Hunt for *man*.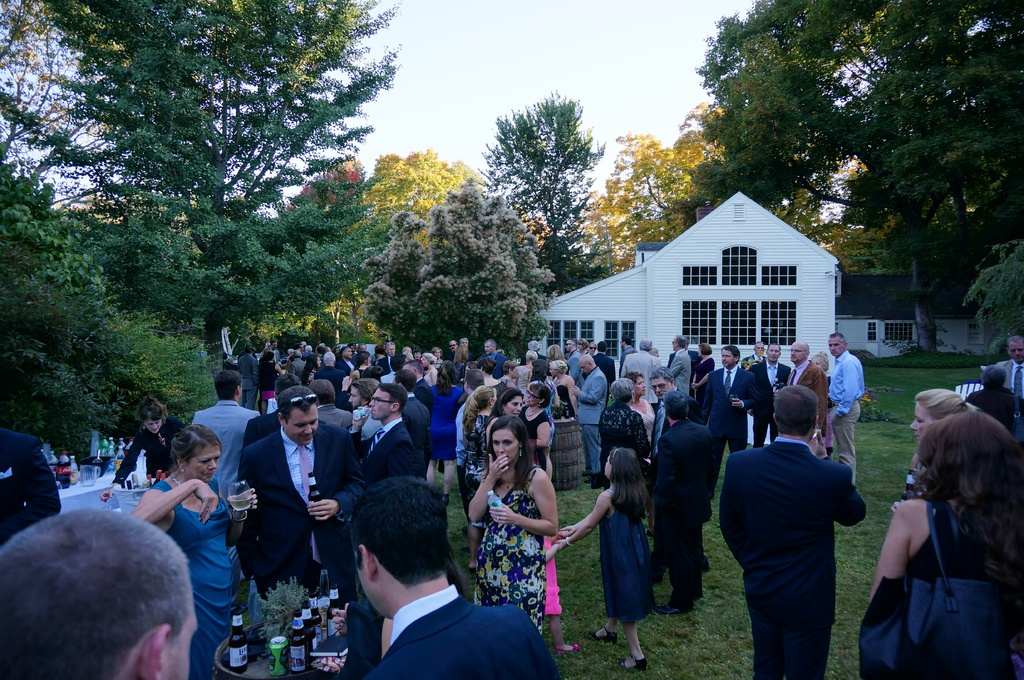
Hunted down at (295,487,552,679).
